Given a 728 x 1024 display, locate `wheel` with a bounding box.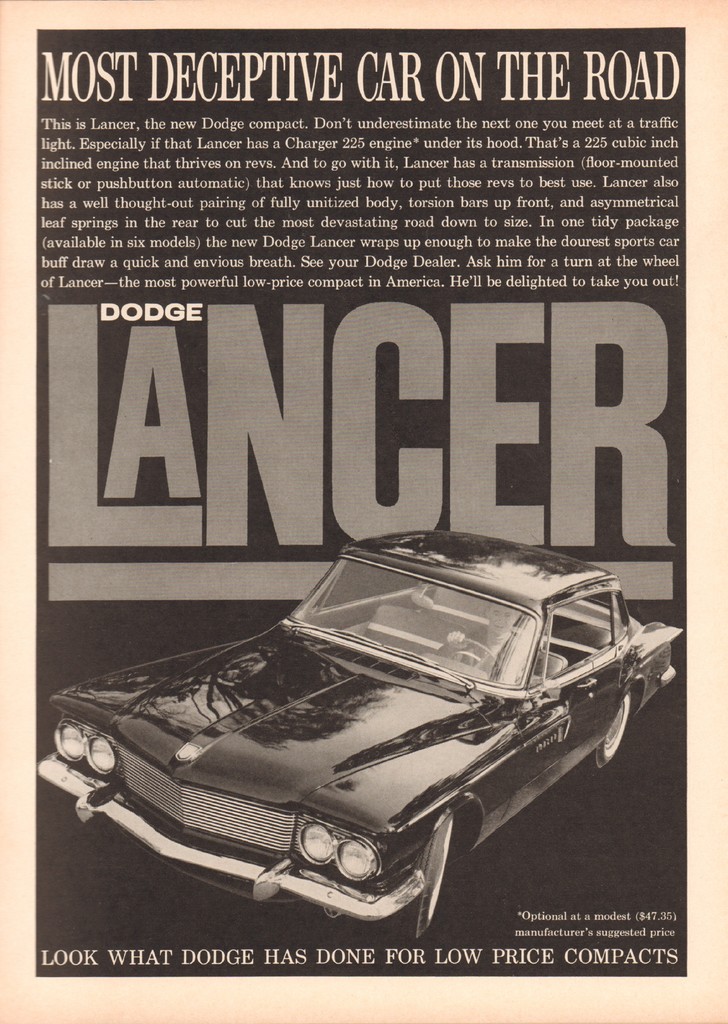
Located: x1=379, y1=812, x2=457, y2=947.
